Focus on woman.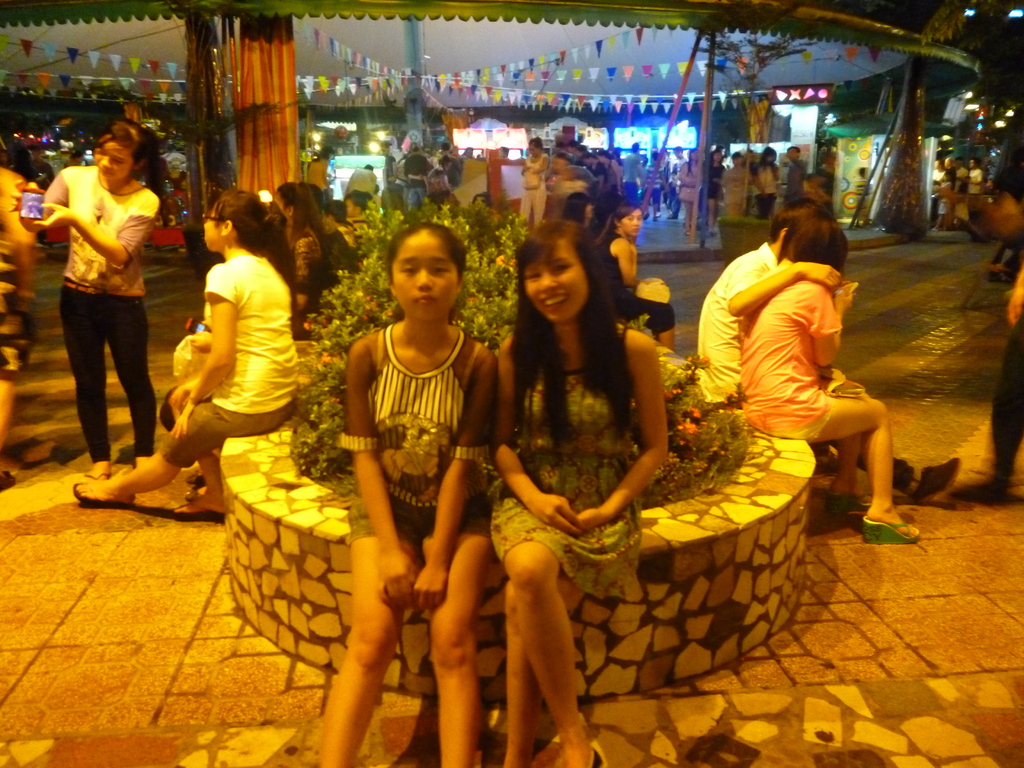
Focused at [x1=598, y1=207, x2=676, y2=355].
